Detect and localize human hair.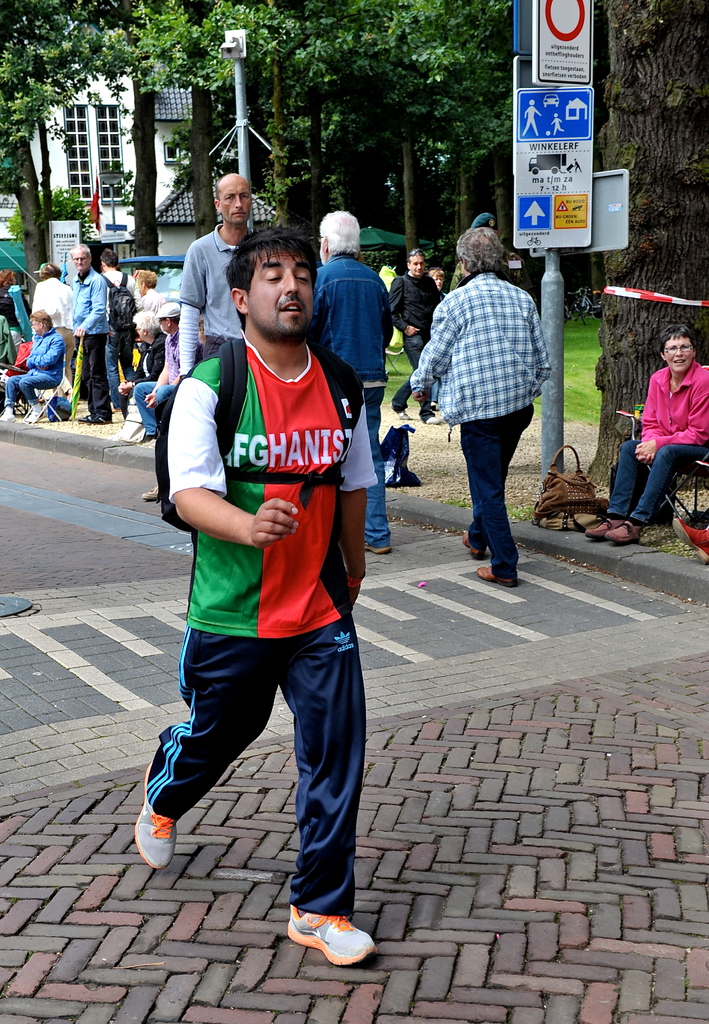
Localized at (left=317, top=211, right=360, bottom=263).
